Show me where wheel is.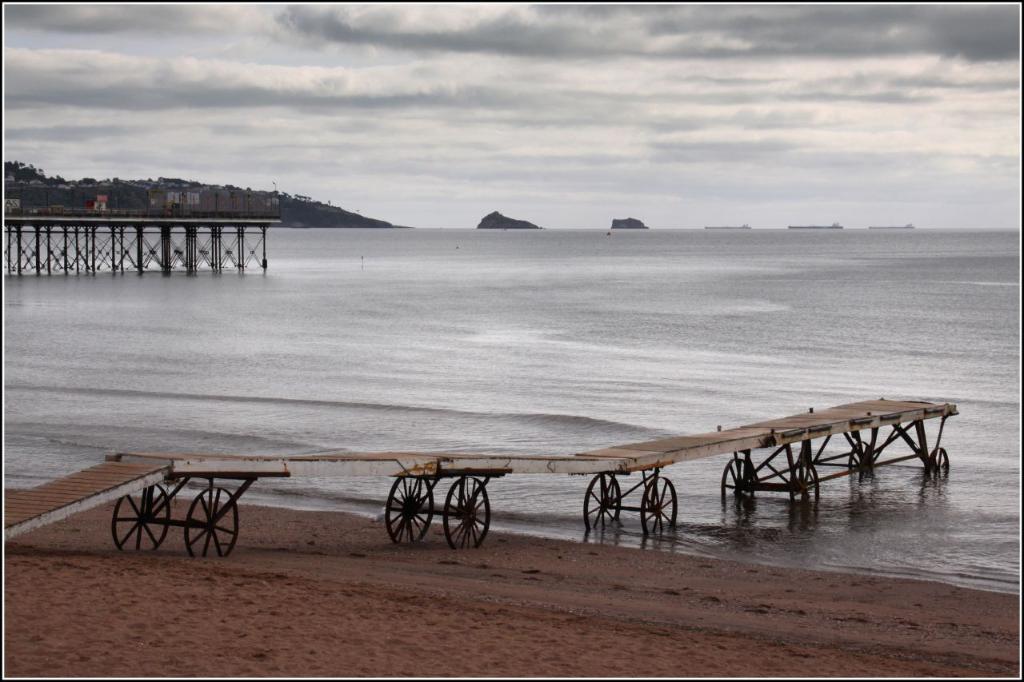
wheel is at box(722, 457, 762, 501).
